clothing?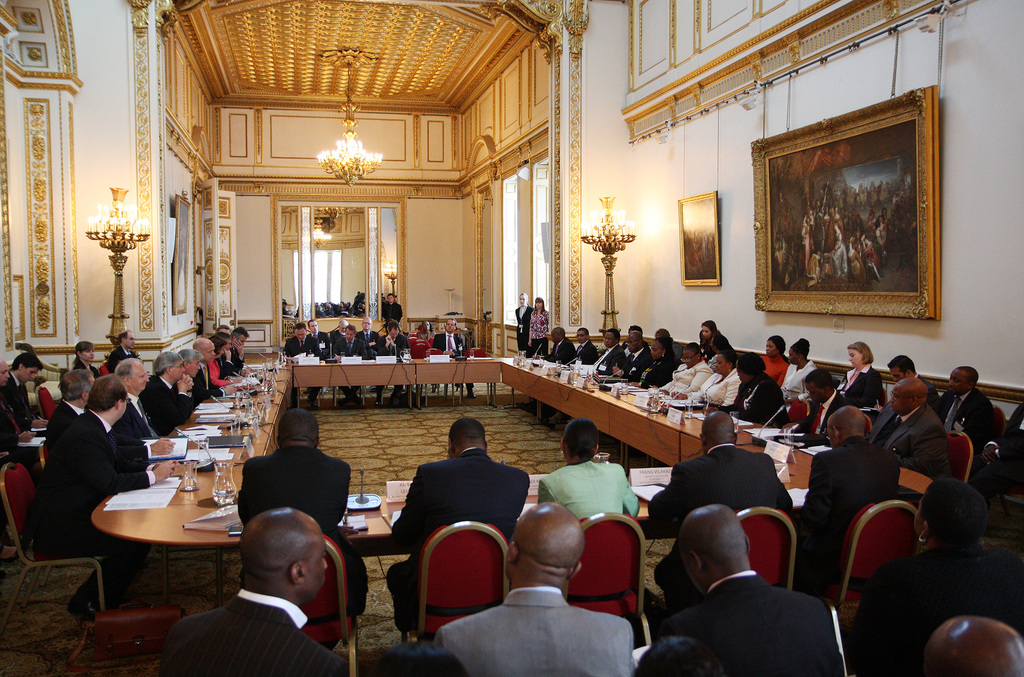
x1=393 y1=434 x2=532 y2=603
